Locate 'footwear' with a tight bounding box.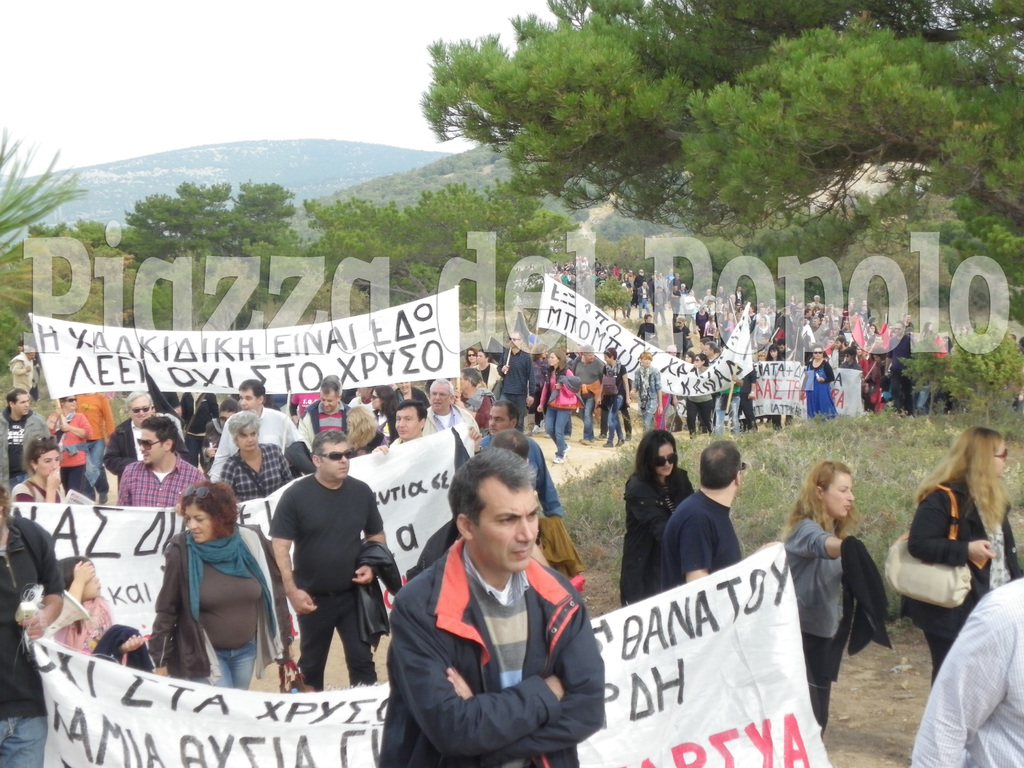
599,438,614,447.
